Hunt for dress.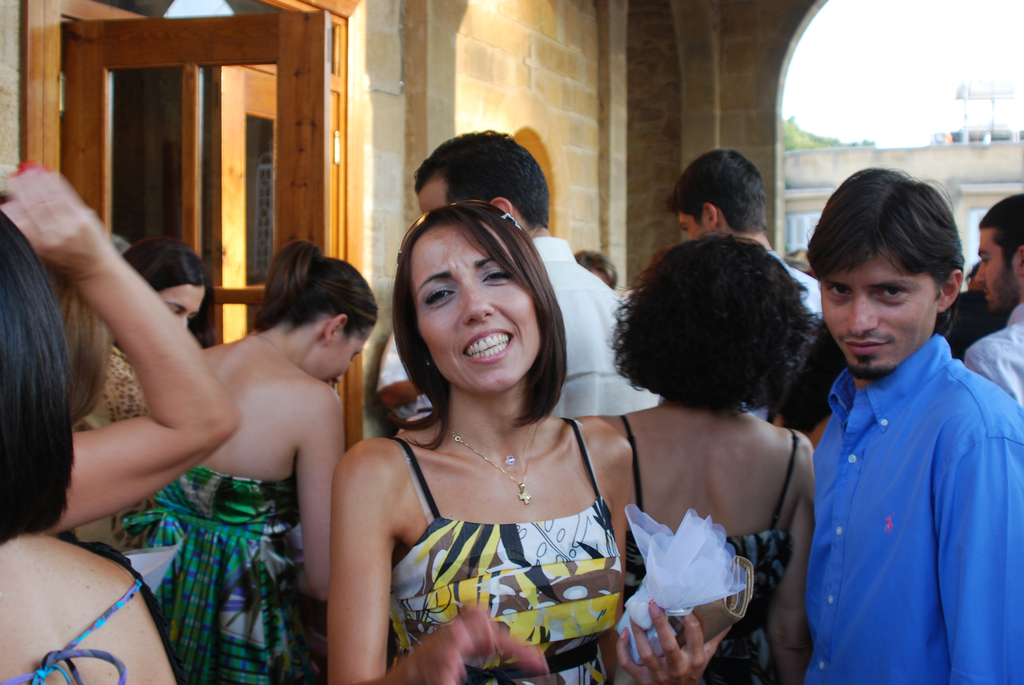
Hunted down at Rect(527, 239, 639, 388).
